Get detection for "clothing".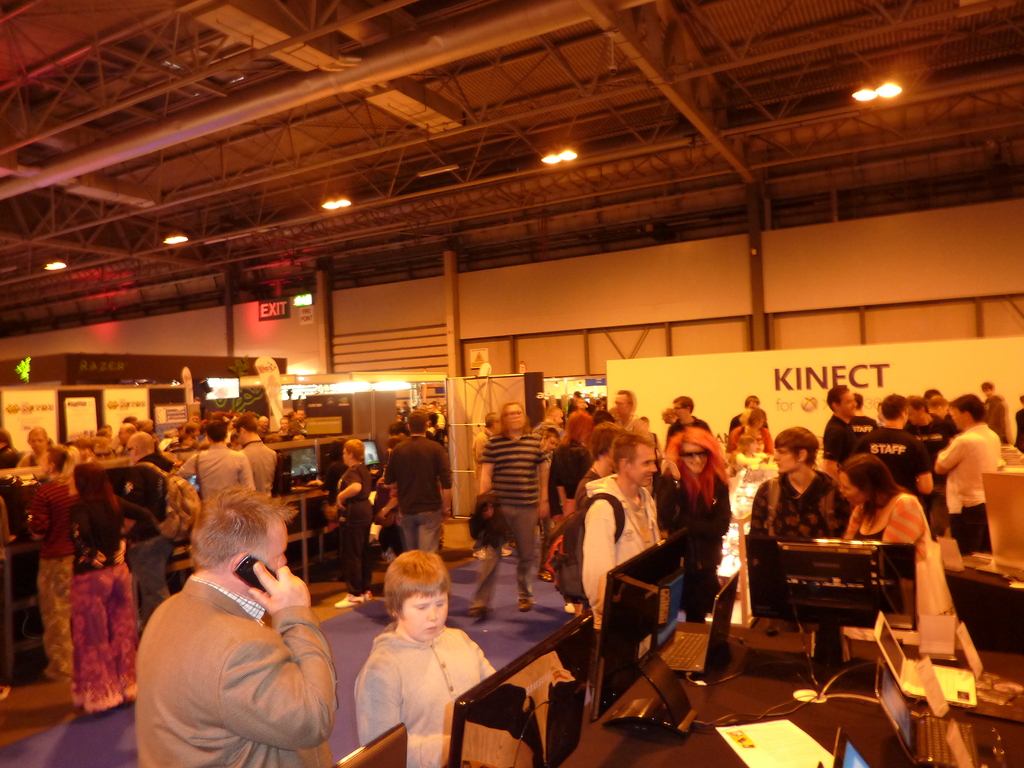
Detection: x1=726, y1=463, x2=778, y2=573.
